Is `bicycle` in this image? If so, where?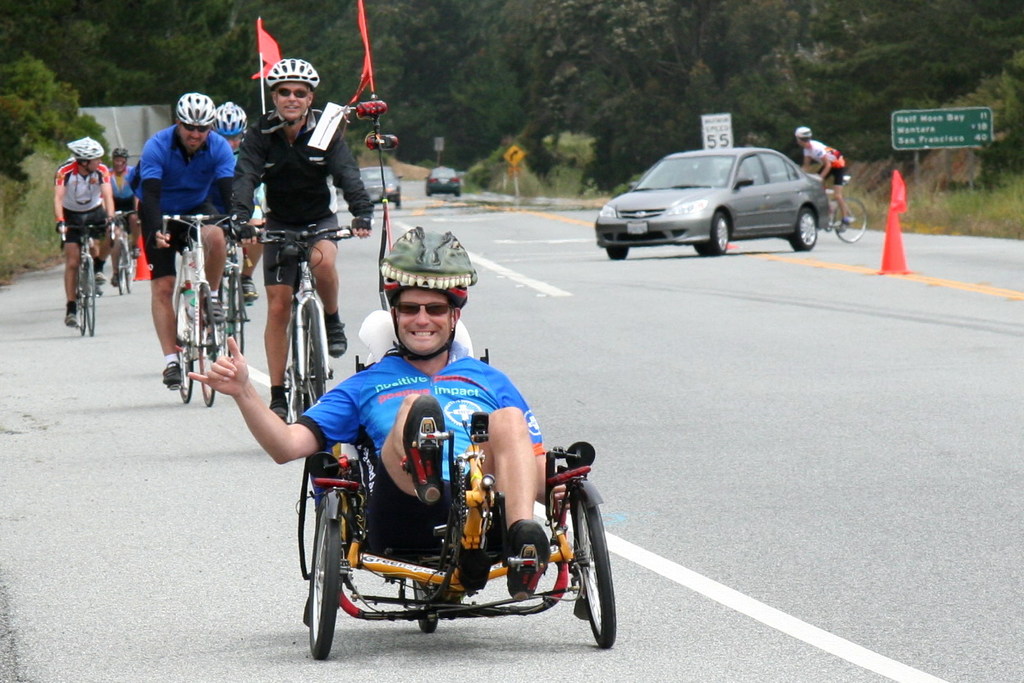
Yes, at <region>213, 222, 266, 362</region>.
